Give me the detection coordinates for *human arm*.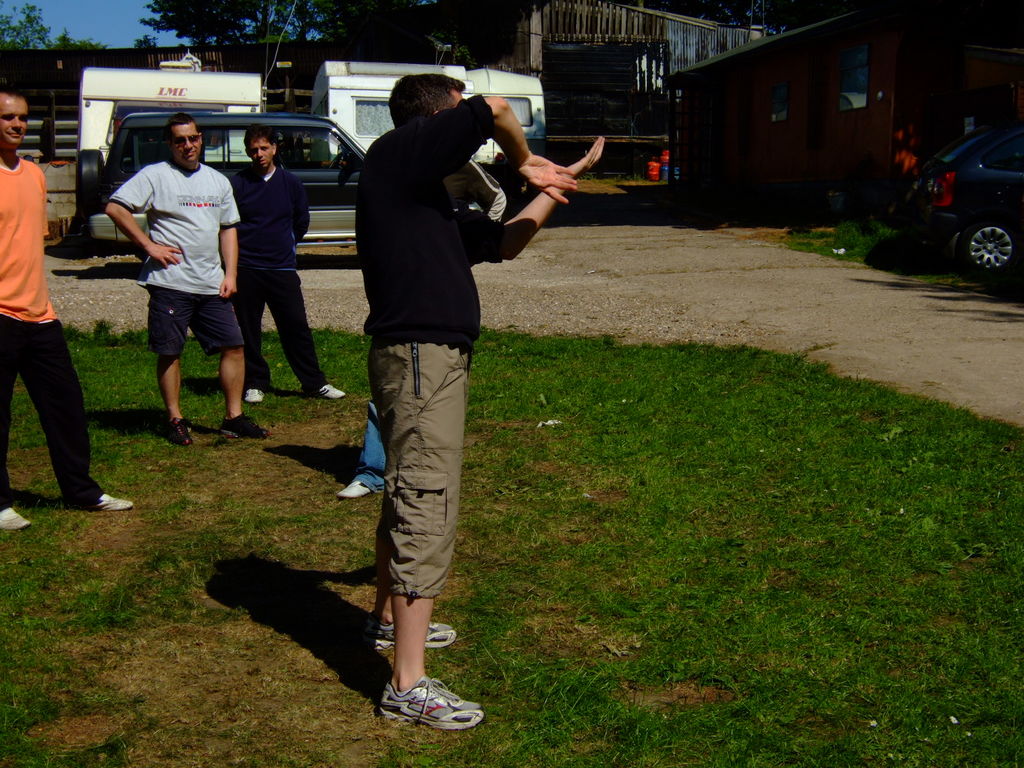
292/177/313/242.
